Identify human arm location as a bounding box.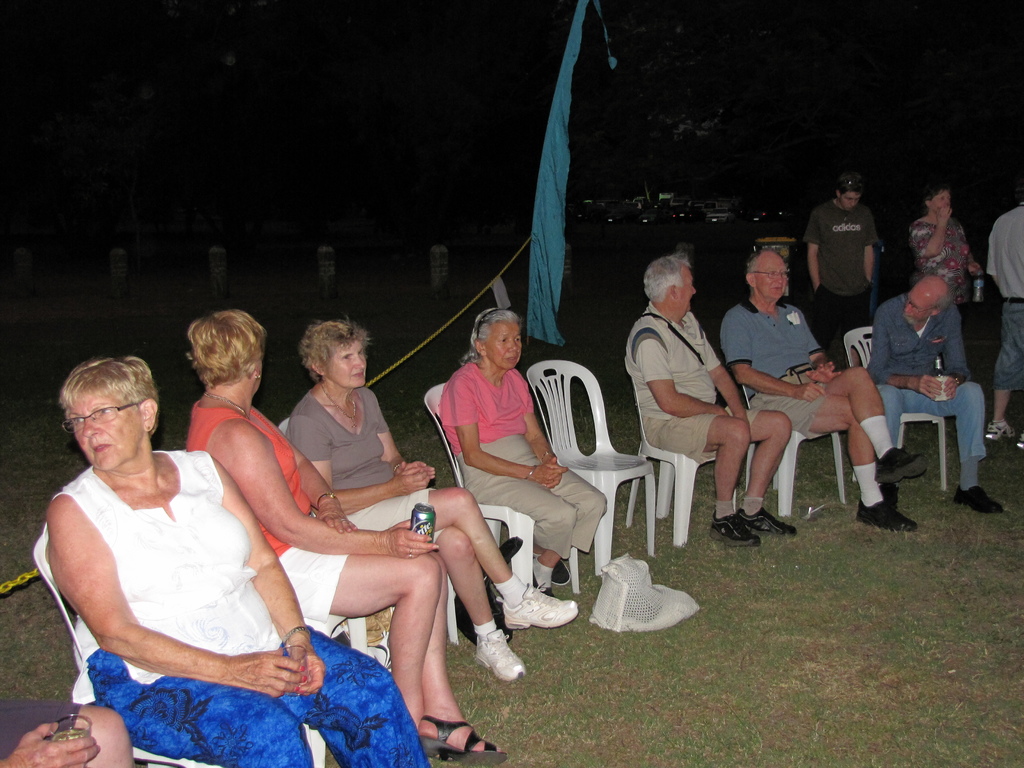
[931,214,992,276].
